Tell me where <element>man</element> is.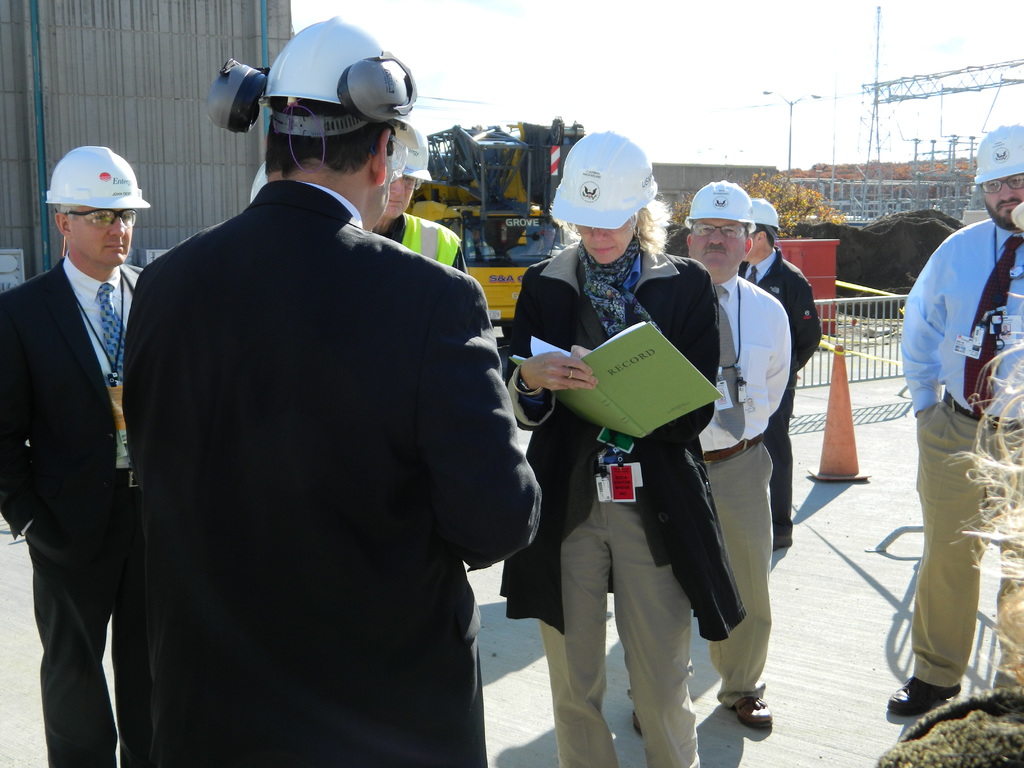
<element>man</element> is at {"x1": 369, "y1": 122, "x2": 468, "y2": 273}.
